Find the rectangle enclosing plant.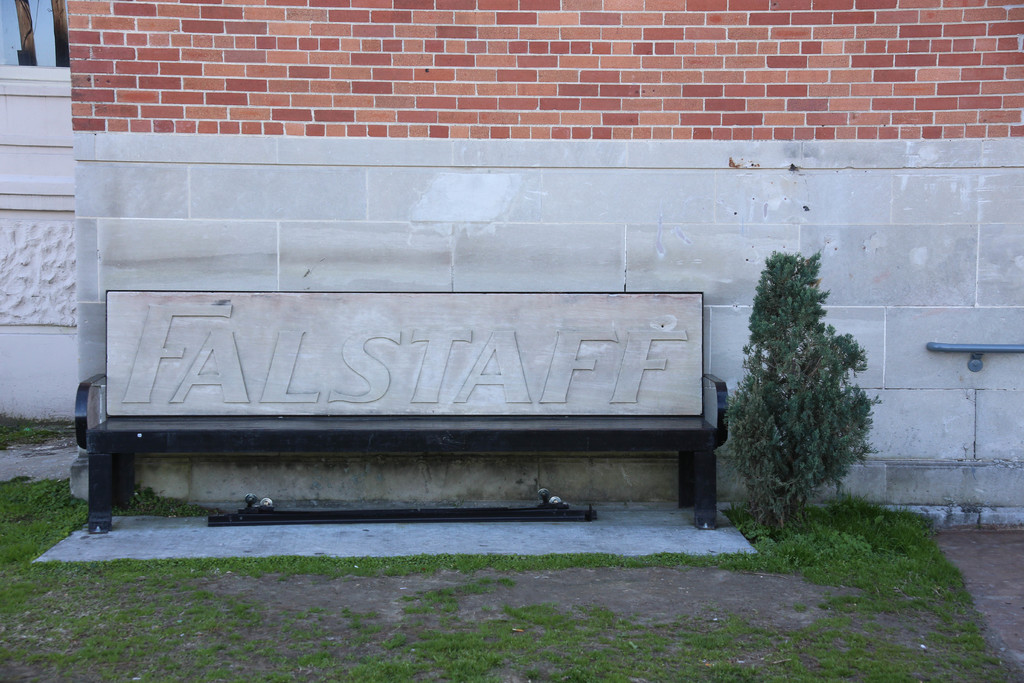
region(708, 220, 884, 532).
